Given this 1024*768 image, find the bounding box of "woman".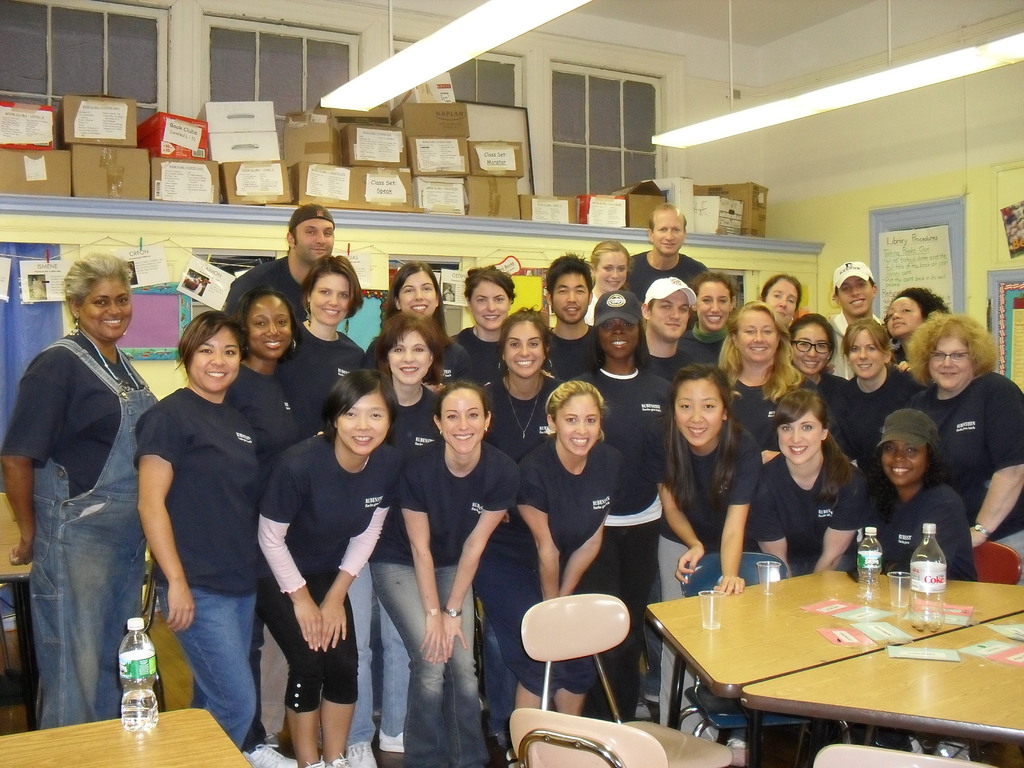
[644, 364, 759, 746].
